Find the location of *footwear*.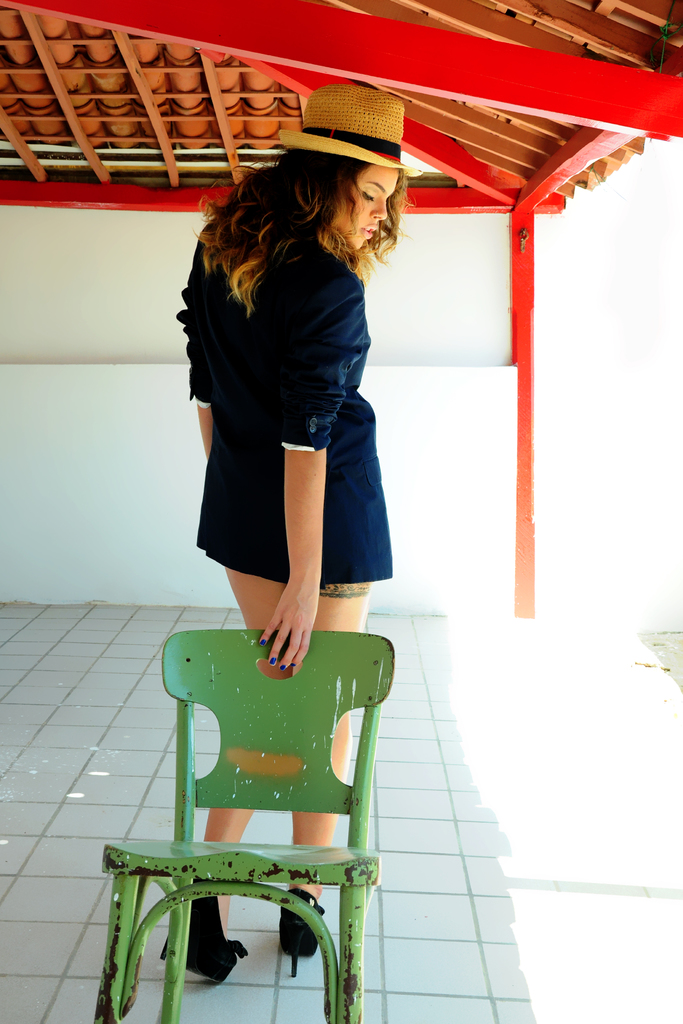
Location: box=[278, 891, 325, 979].
